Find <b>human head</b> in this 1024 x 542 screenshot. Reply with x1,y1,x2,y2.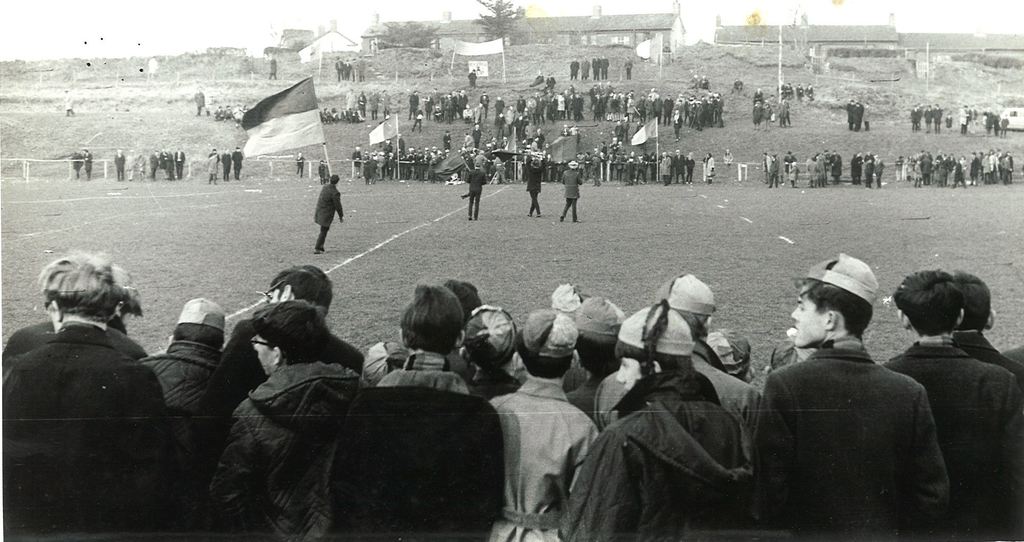
445,282,483,315.
